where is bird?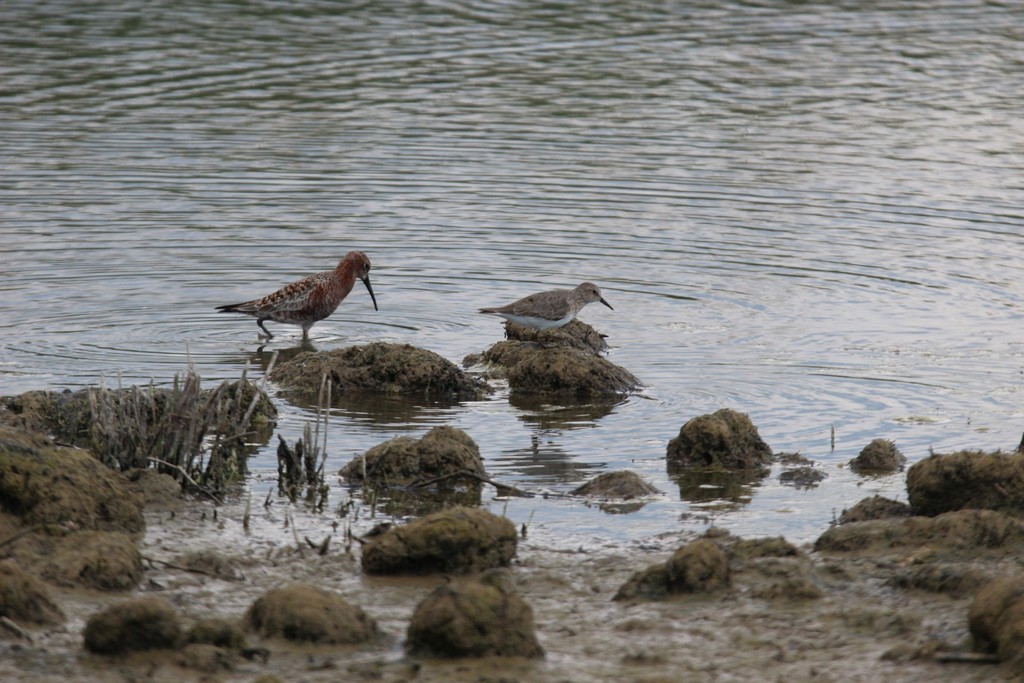
[216, 252, 379, 348].
